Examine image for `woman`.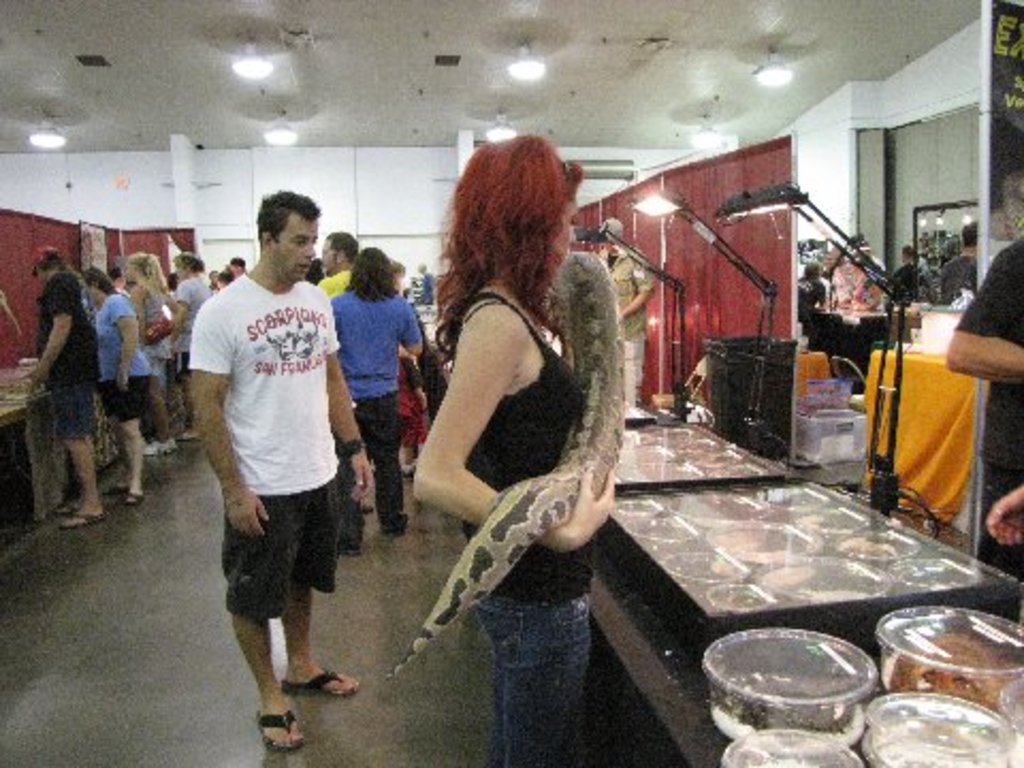
Examination result: box=[384, 134, 644, 706].
